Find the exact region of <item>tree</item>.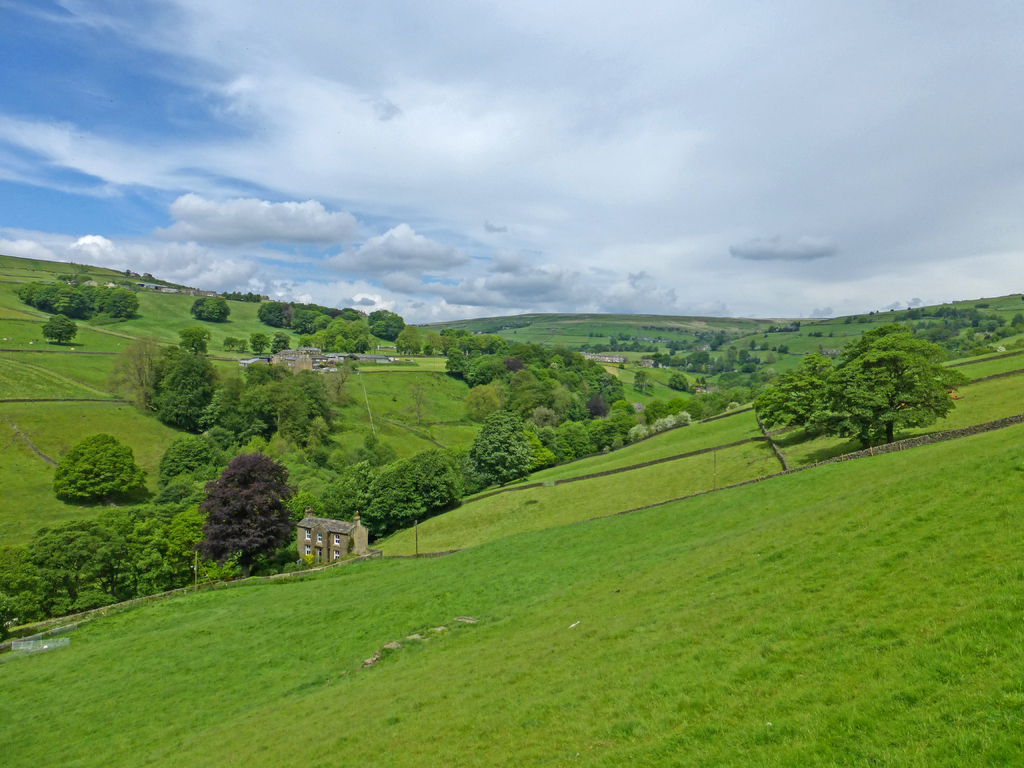
Exact region: <region>147, 343, 221, 431</region>.
